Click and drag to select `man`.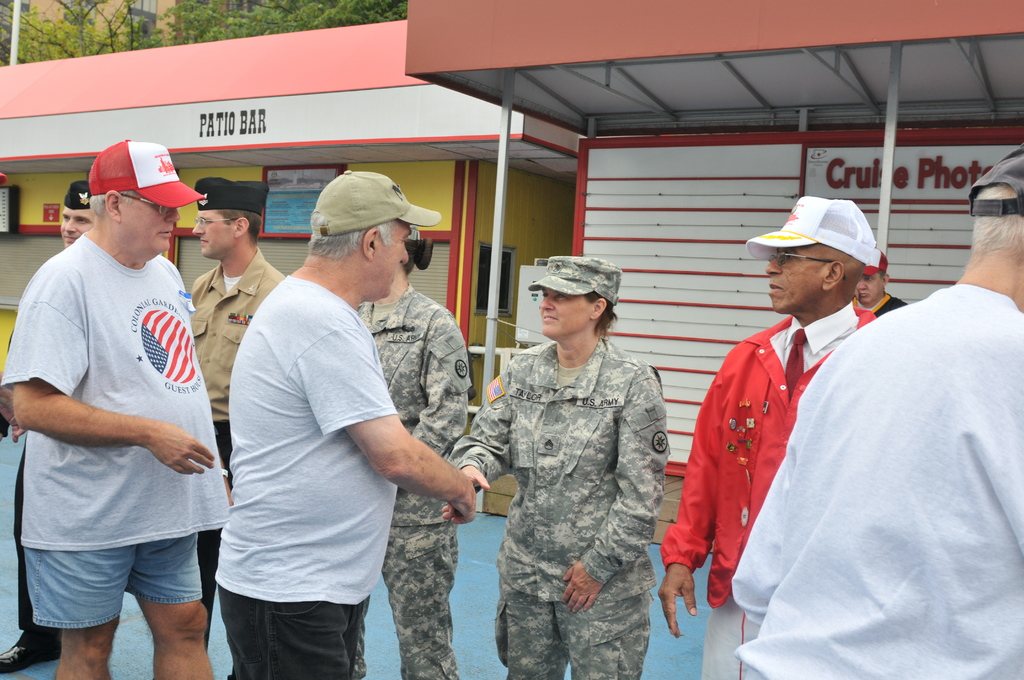
Selection: [x1=657, y1=194, x2=877, y2=679].
